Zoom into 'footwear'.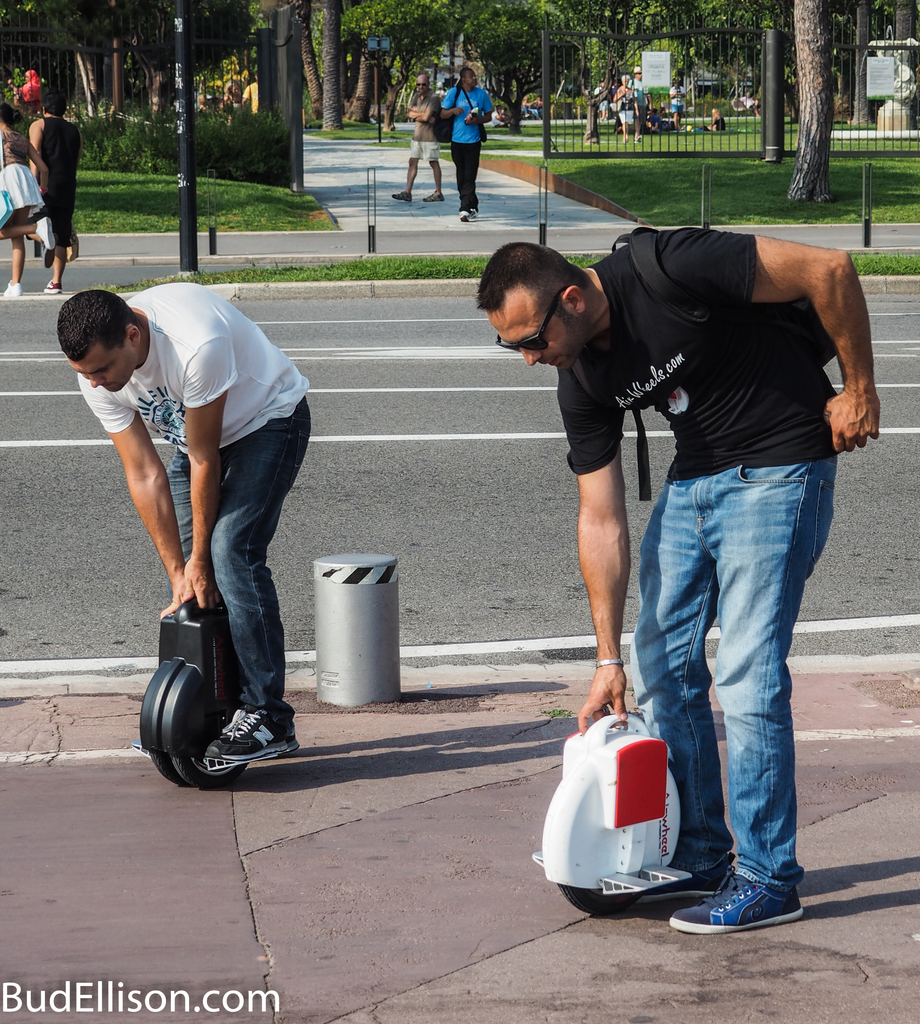
Zoom target: x1=206 y1=707 x2=303 y2=769.
